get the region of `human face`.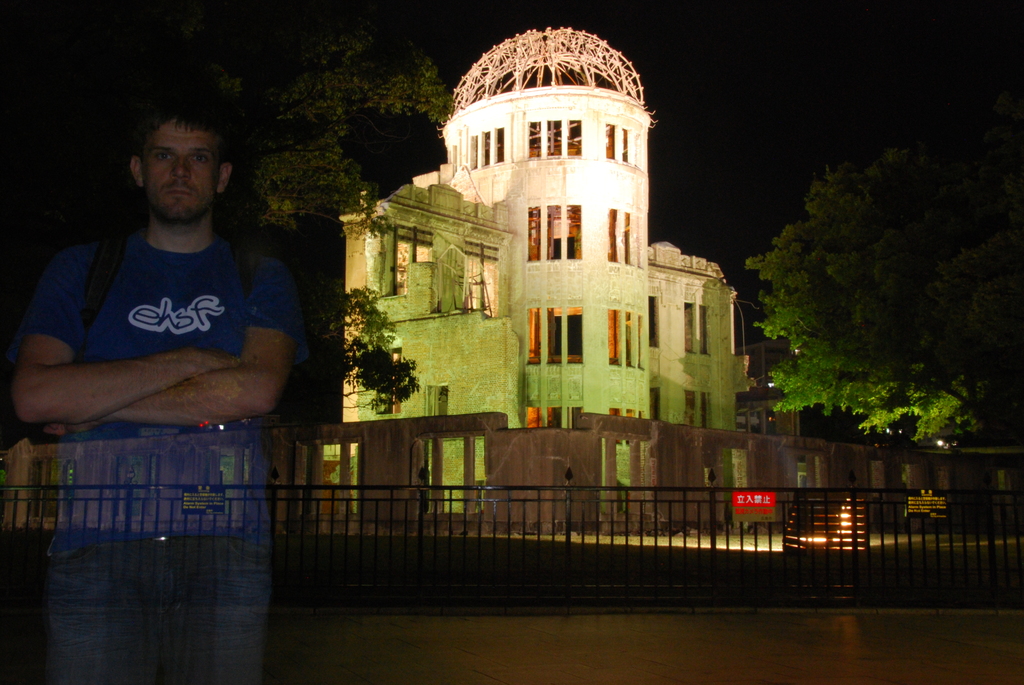
bbox(143, 118, 220, 219).
